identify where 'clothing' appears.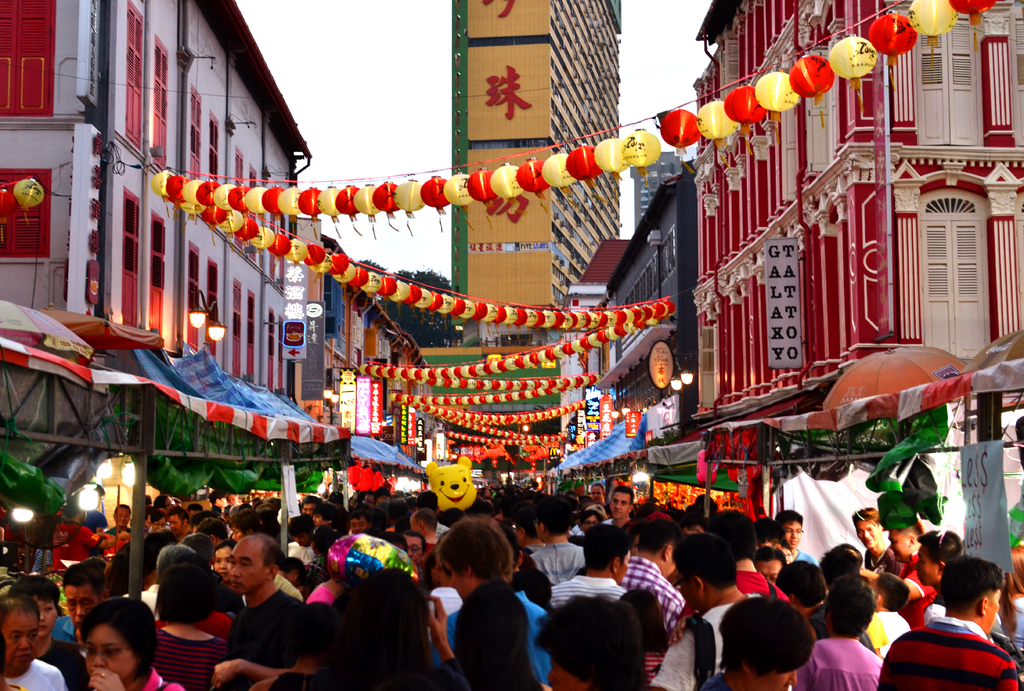
Appears at [left=604, top=511, right=634, bottom=544].
